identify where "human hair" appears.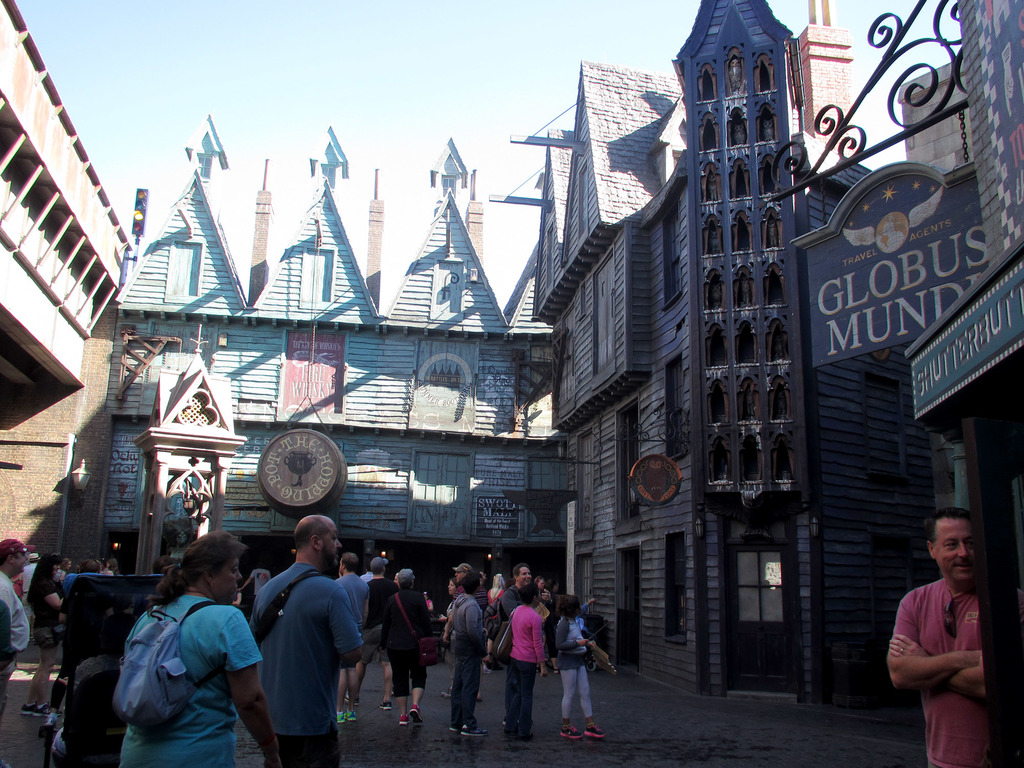
Appears at l=29, t=552, r=58, b=600.
